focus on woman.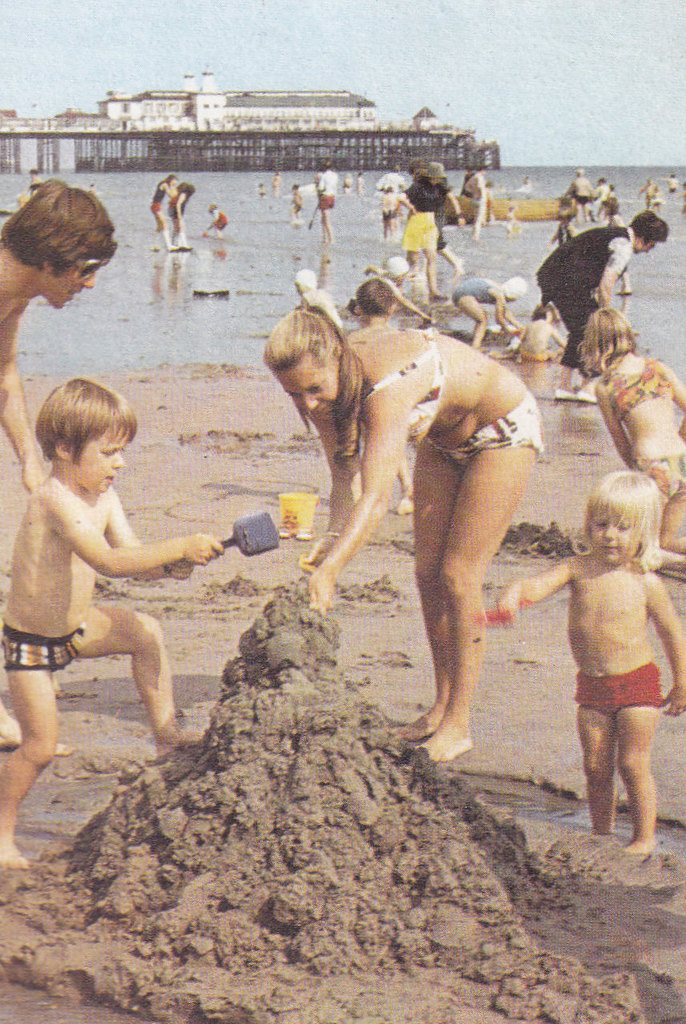
Focused at 261:293:540:761.
